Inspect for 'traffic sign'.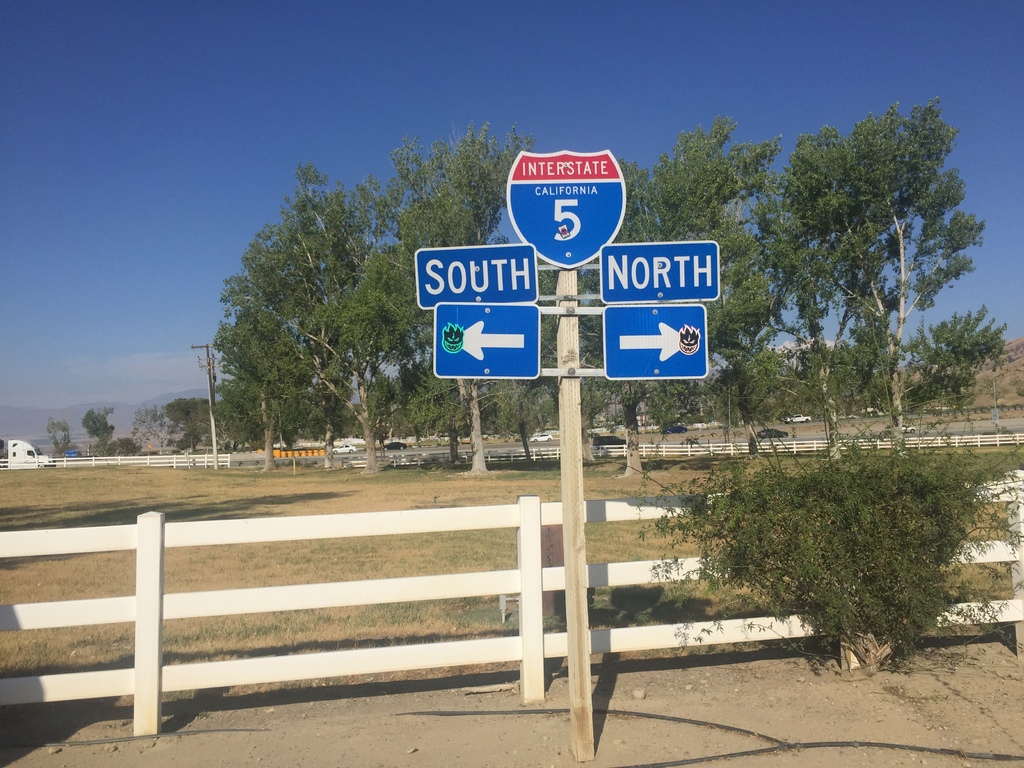
Inspection: Rect(506, 147, 626, 274).
